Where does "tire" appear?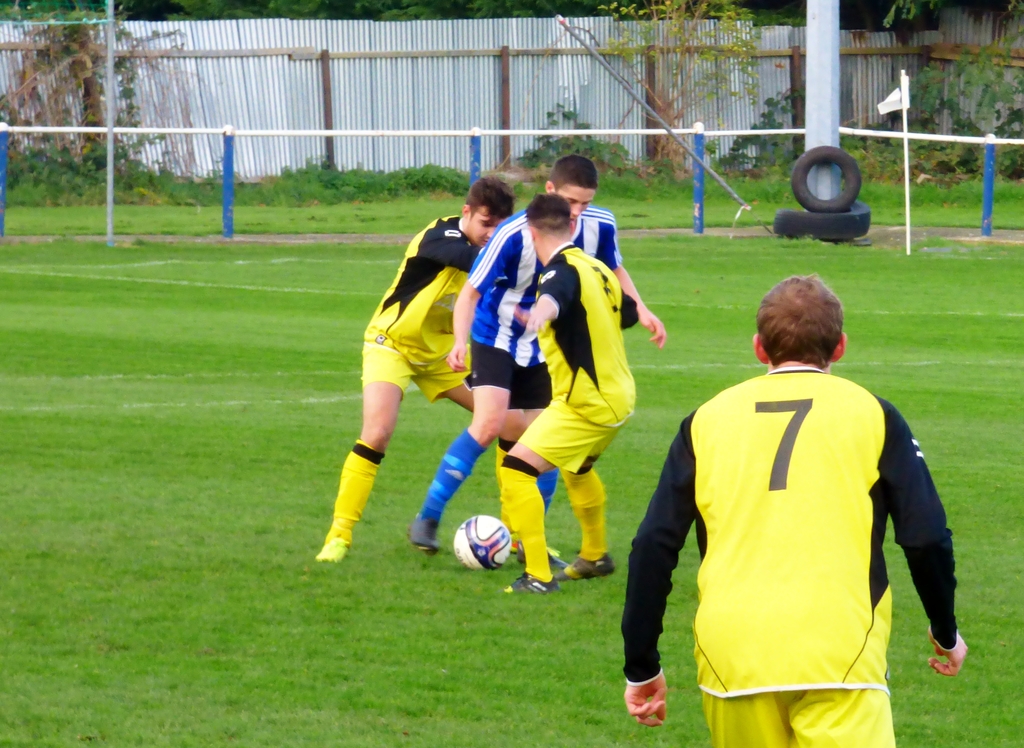
Appears at [x1=789, y1=142, x2=863, y2=215].
